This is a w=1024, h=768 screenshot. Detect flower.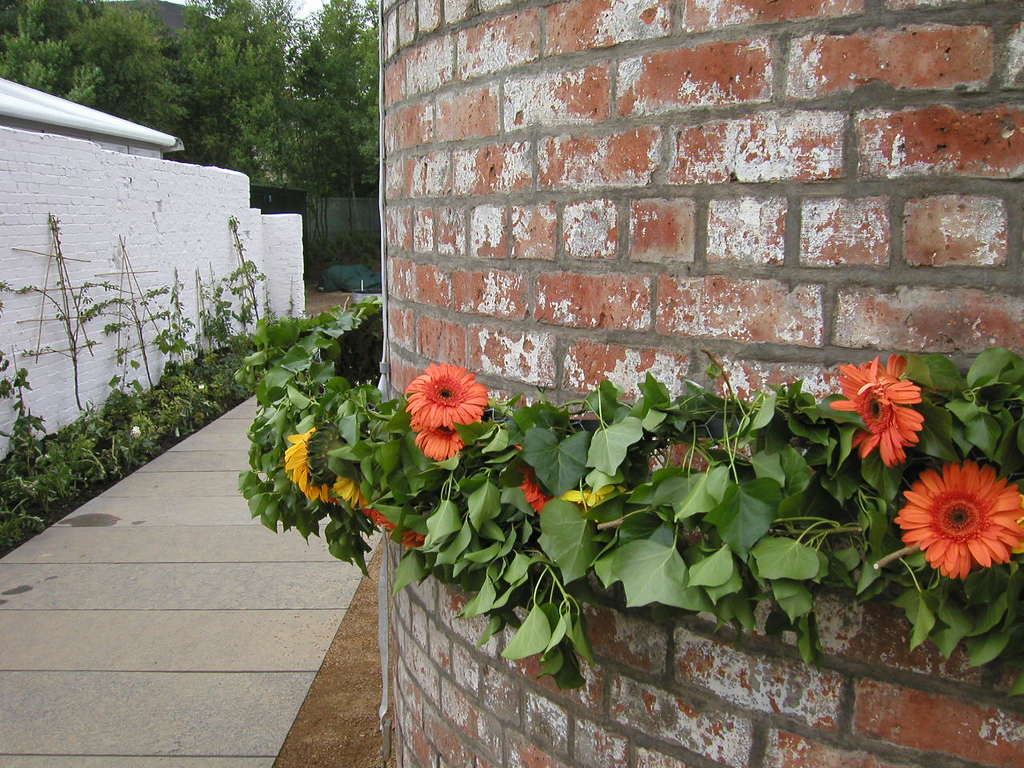
region(830, 354, 928, 466).
